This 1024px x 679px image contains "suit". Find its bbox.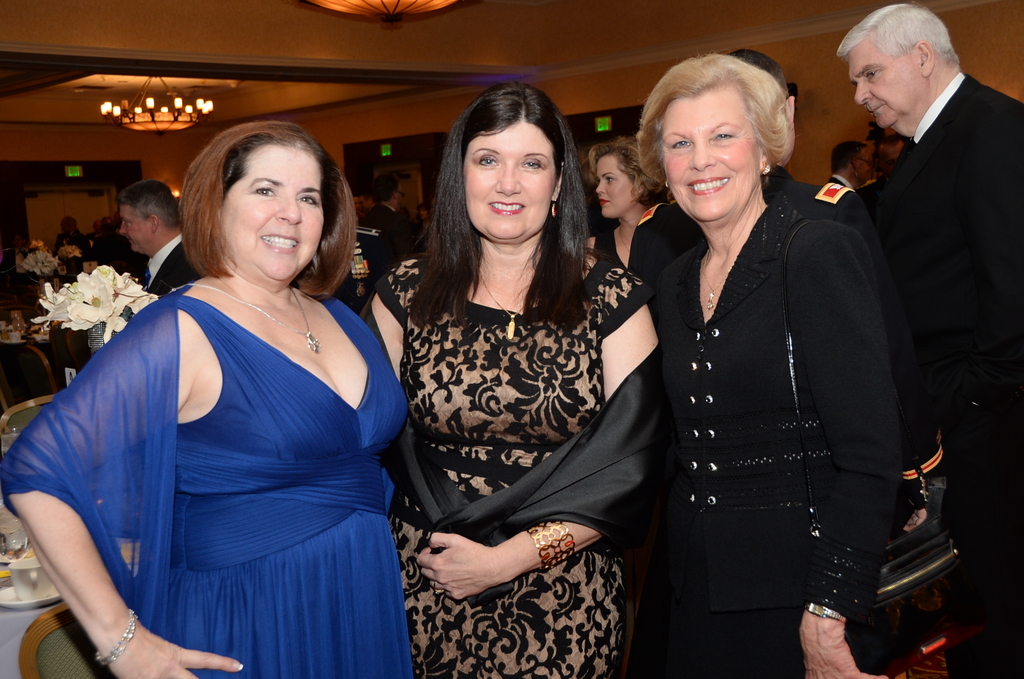
BBox(804, 0, 1009, 607).
